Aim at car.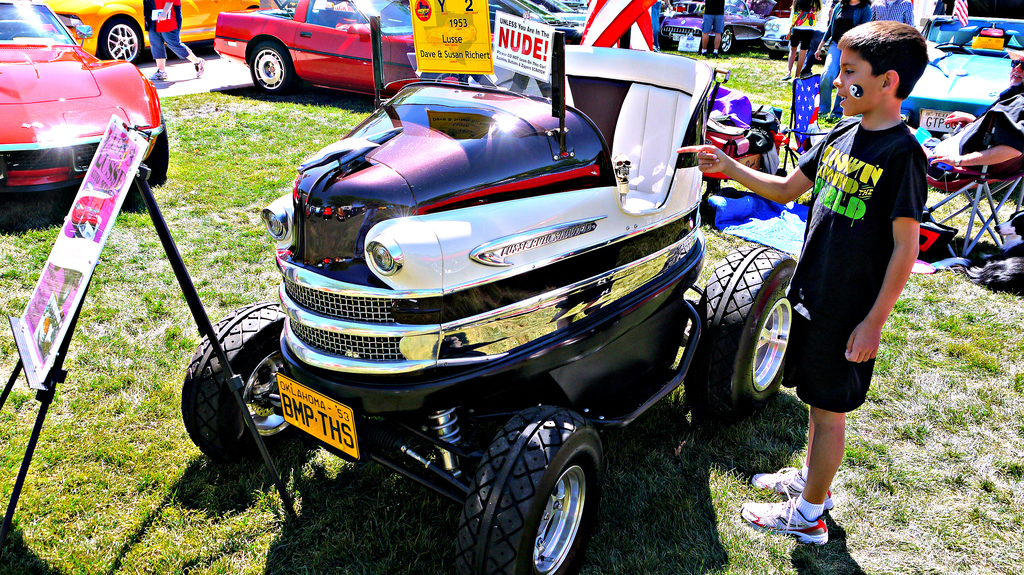
Aimed at [664, 0, 762, 56].
